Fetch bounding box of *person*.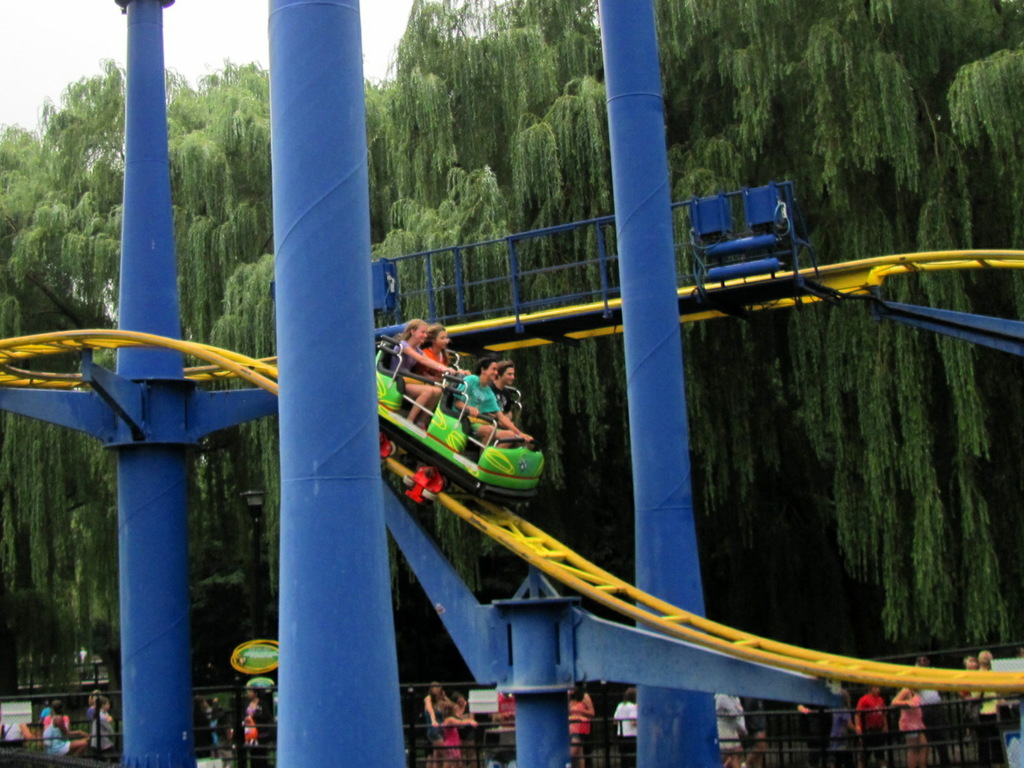
Bbox: [x1=203, y1=696, x2=212, y2=717].
